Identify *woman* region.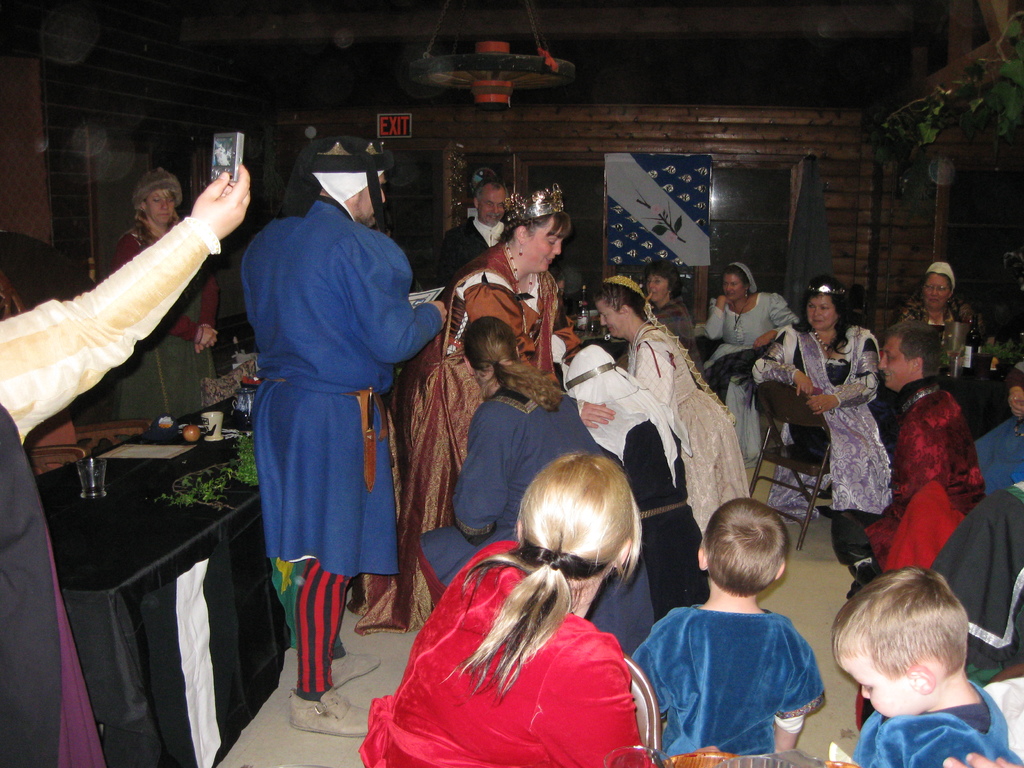
Region: rect(757, 275, 893, 524).
